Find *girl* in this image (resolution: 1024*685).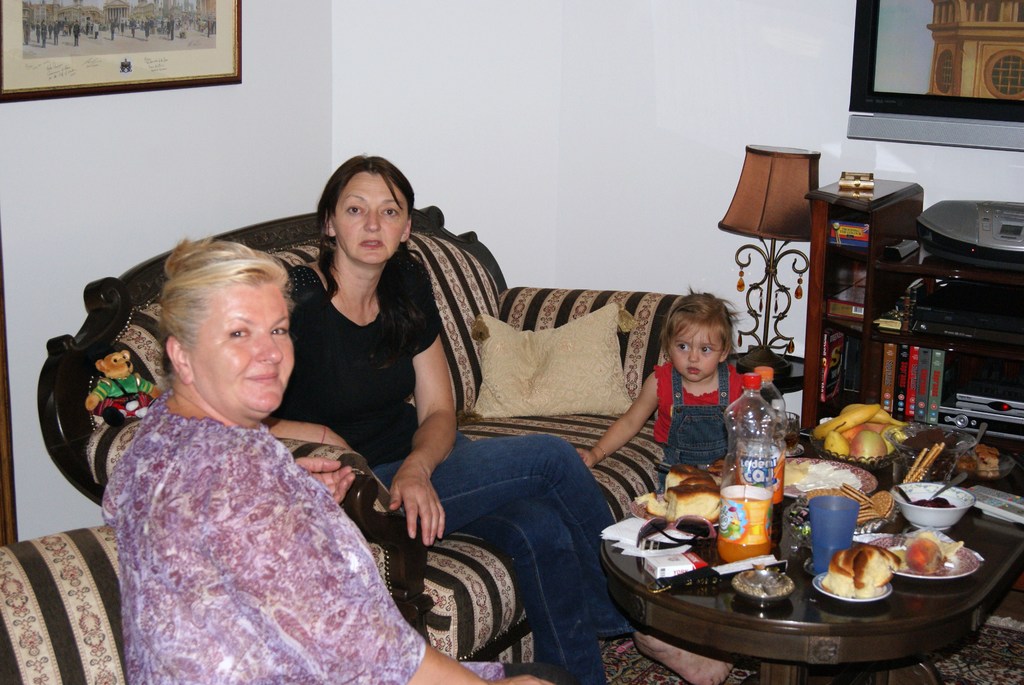
detection(579, 289, 753, 484).
